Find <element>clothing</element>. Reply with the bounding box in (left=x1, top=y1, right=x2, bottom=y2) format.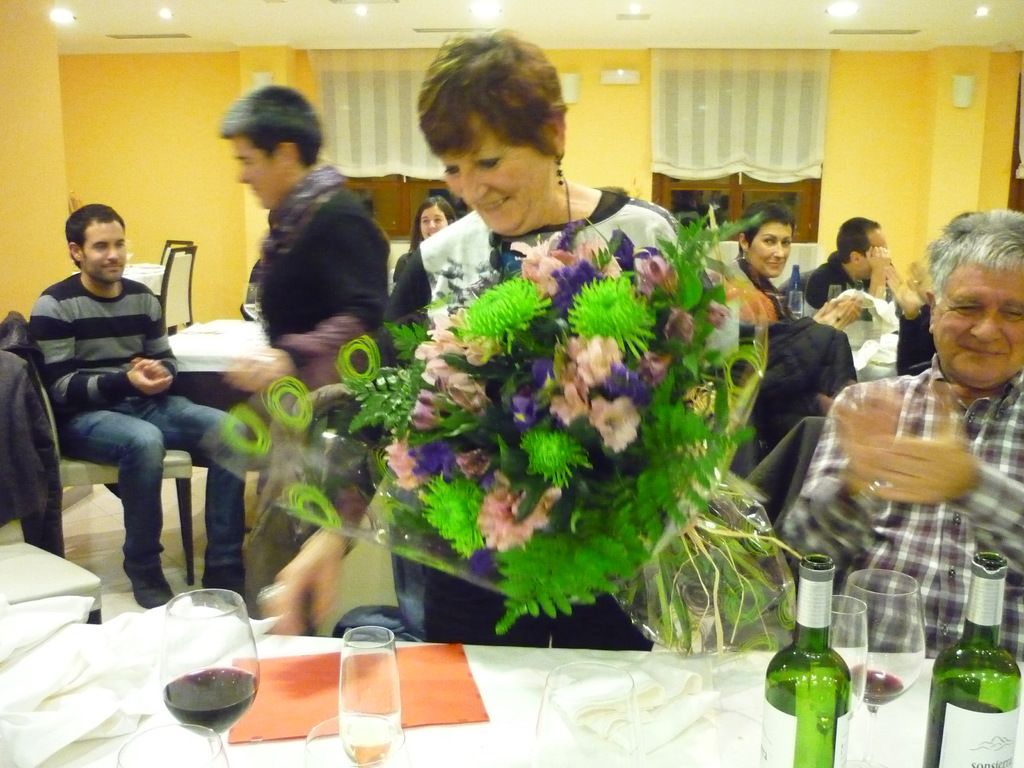
(left=0, top=311, right=66, bottom=563).
